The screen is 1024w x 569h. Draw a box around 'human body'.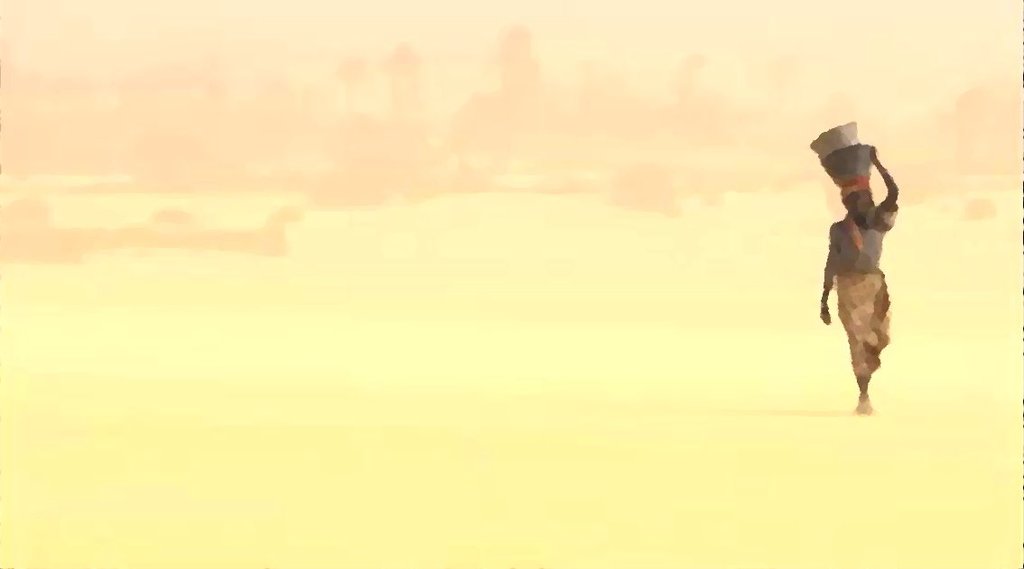
818,127,910,425.
